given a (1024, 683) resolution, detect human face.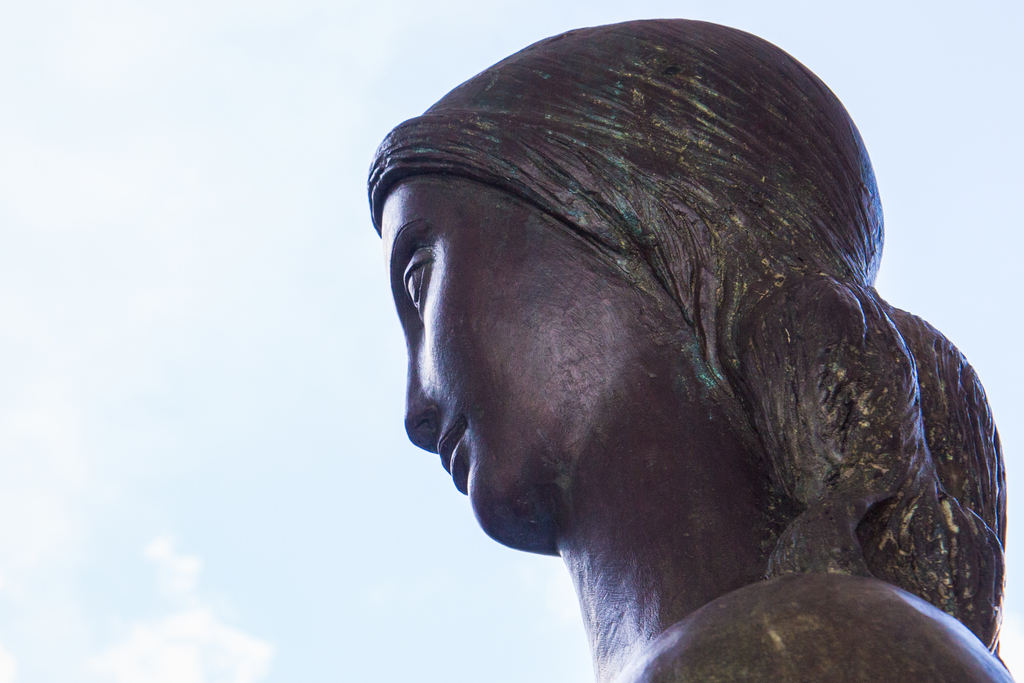
select_region(382, 179, 661, 550).
